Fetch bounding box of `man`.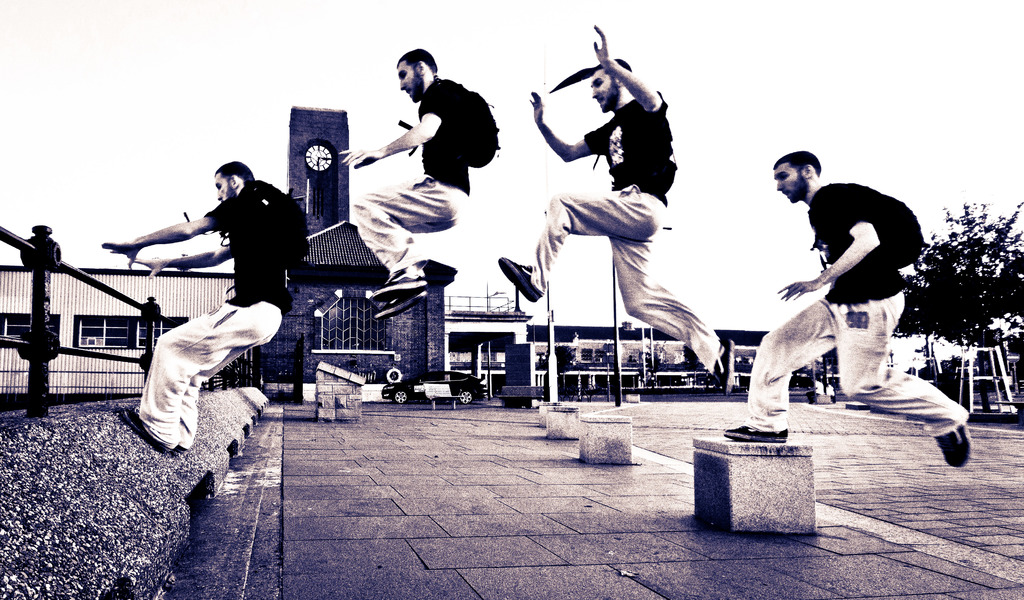
Bbox: crop(339, 48, 472, 327).
